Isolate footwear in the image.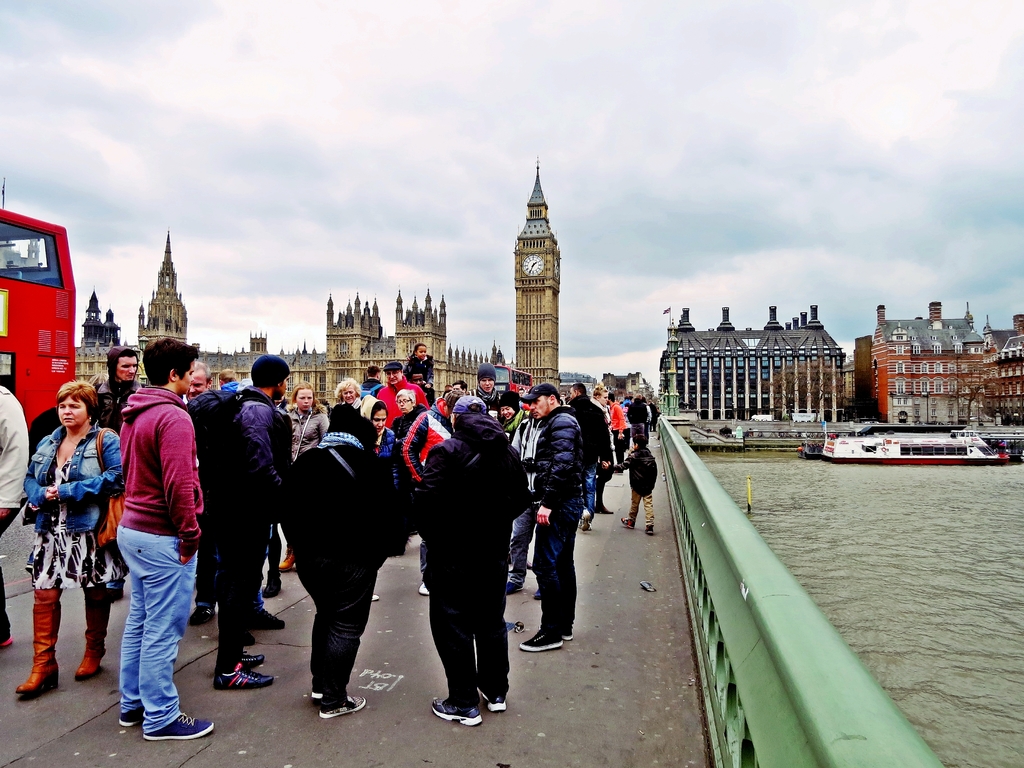
Isolated region: (x1=480, y1=693, x2=508, y2=712).
